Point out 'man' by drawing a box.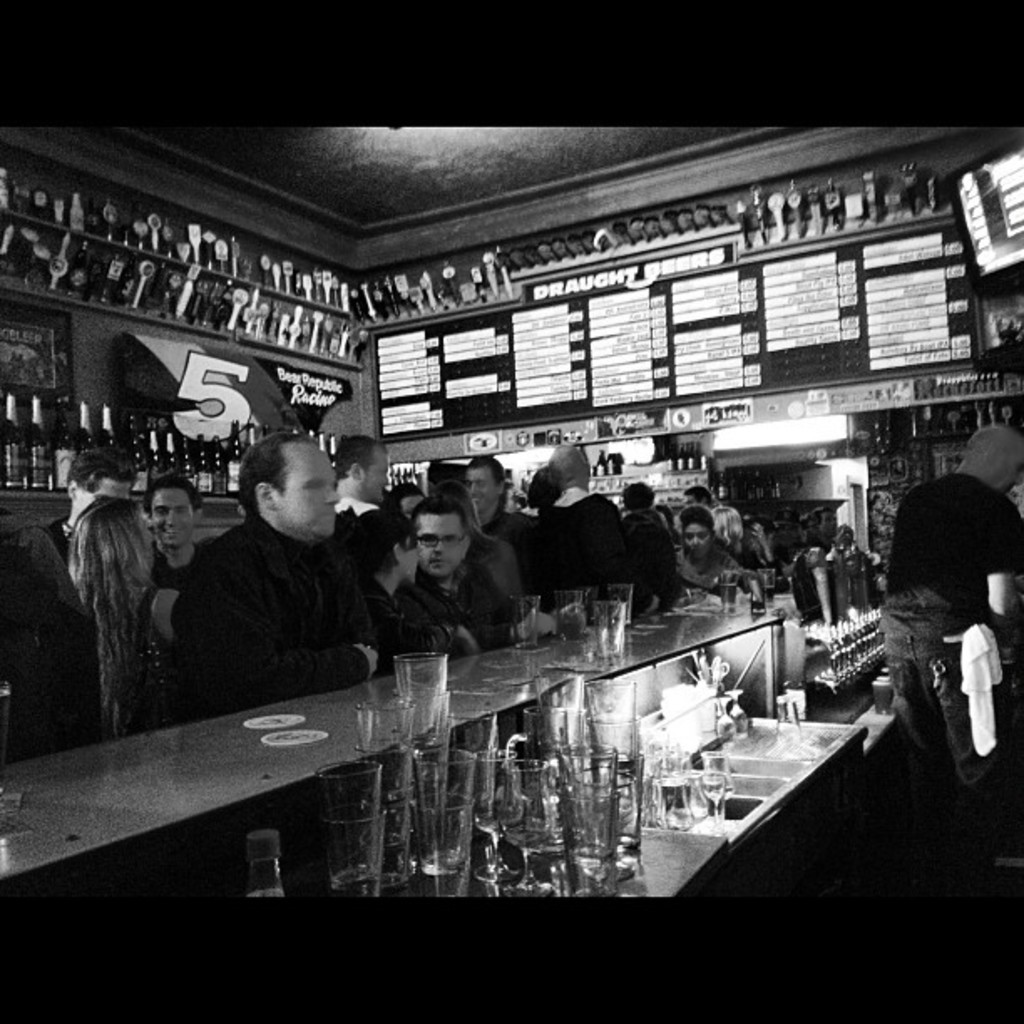
686, 482, 716, 530.
